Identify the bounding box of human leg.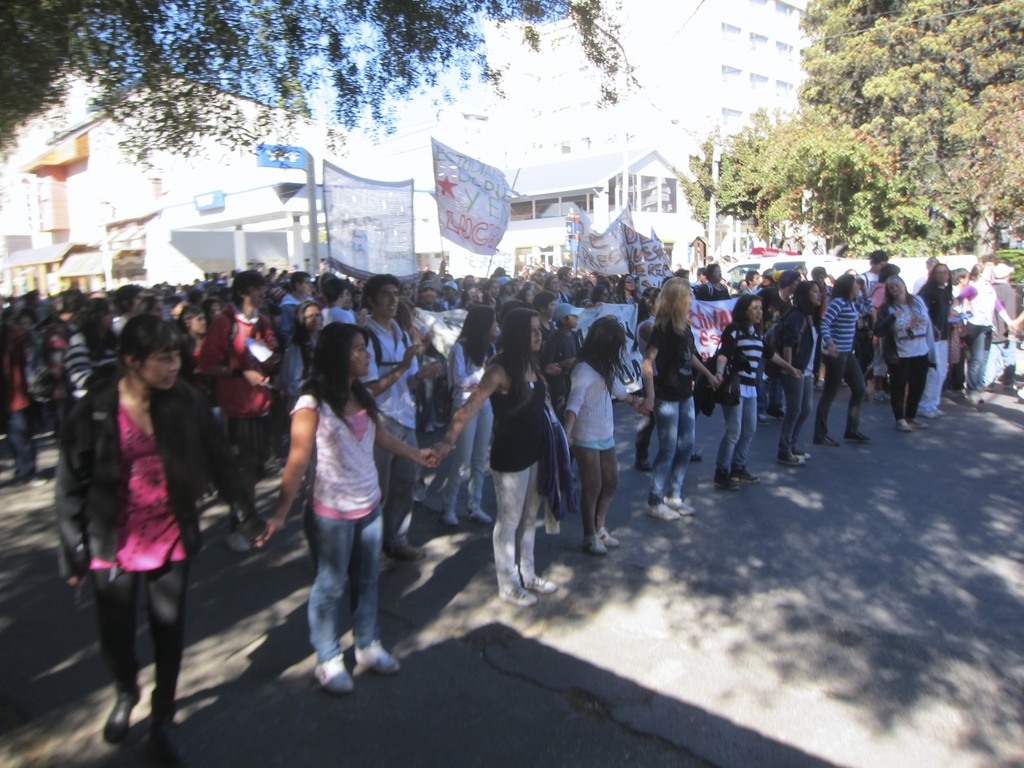
<region>381, 419, 429, 554</region>.
